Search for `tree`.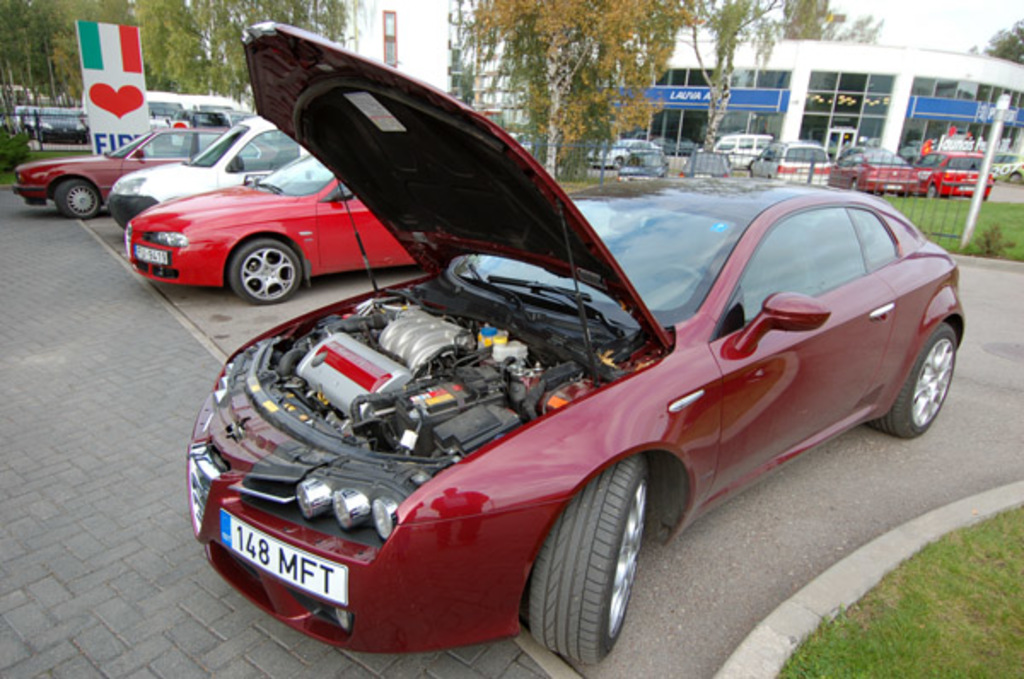
Found at [973, 15, 1022, 147].
